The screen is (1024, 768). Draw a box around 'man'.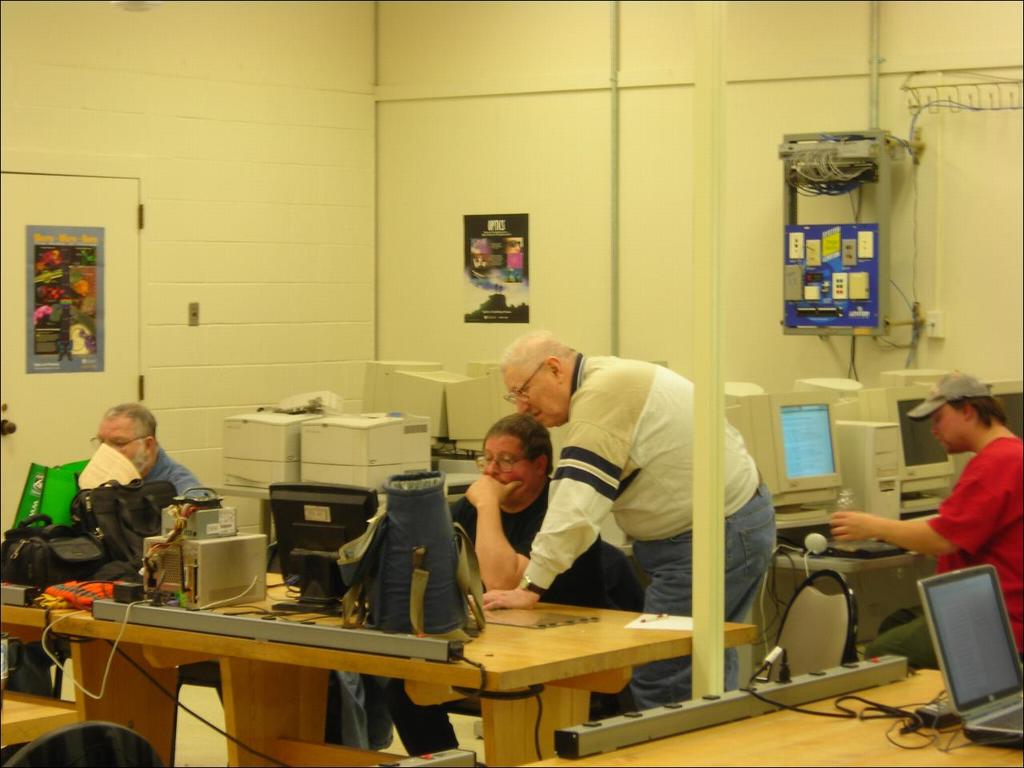
locate(378, 416, 615, 760).
